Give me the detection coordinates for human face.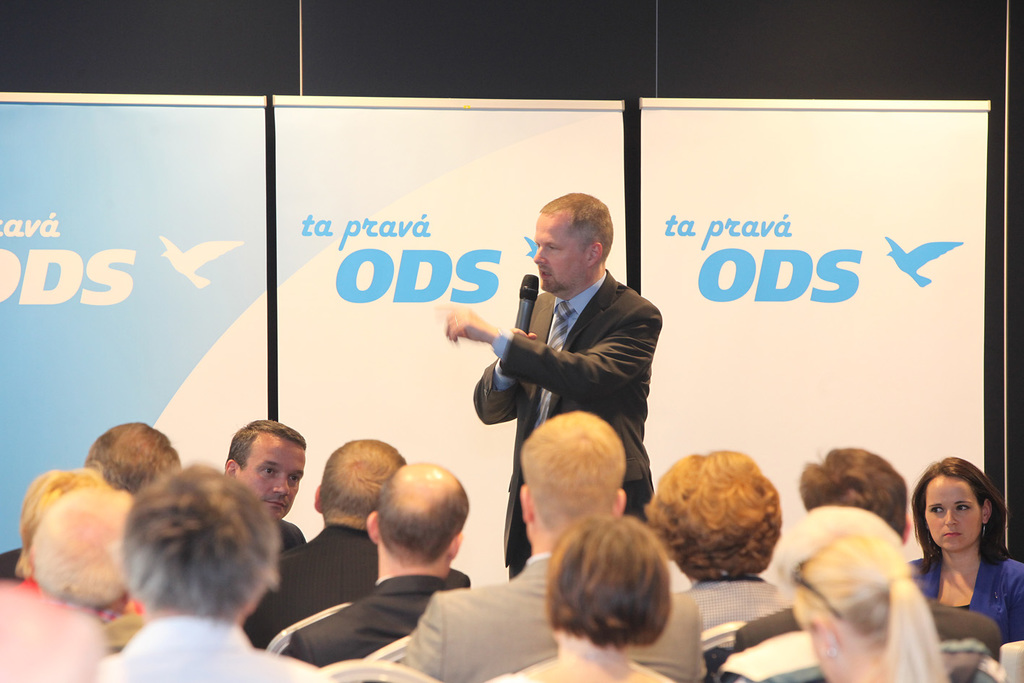
pyautogui.locateOnScreen(924, 476, 981, 552).
